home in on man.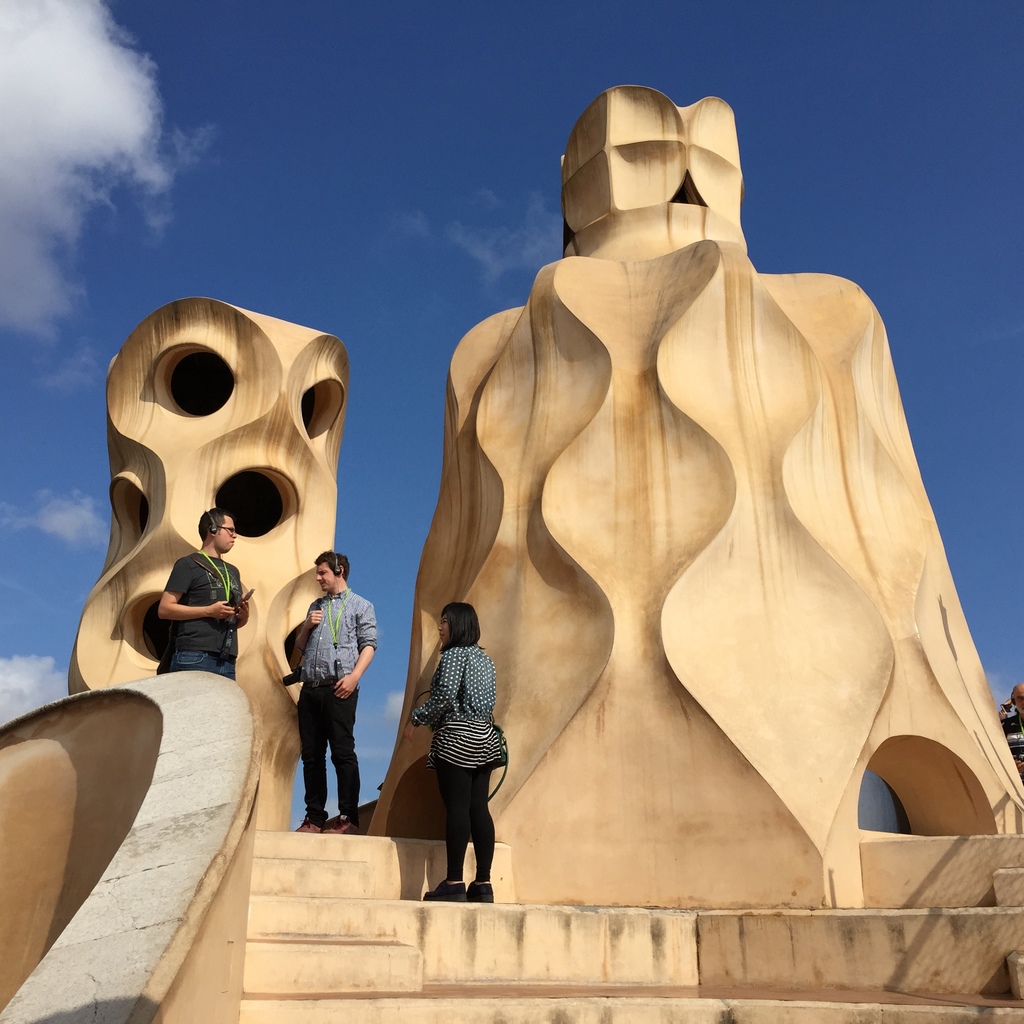
Homed in at box(156, 506, 249, 679).
